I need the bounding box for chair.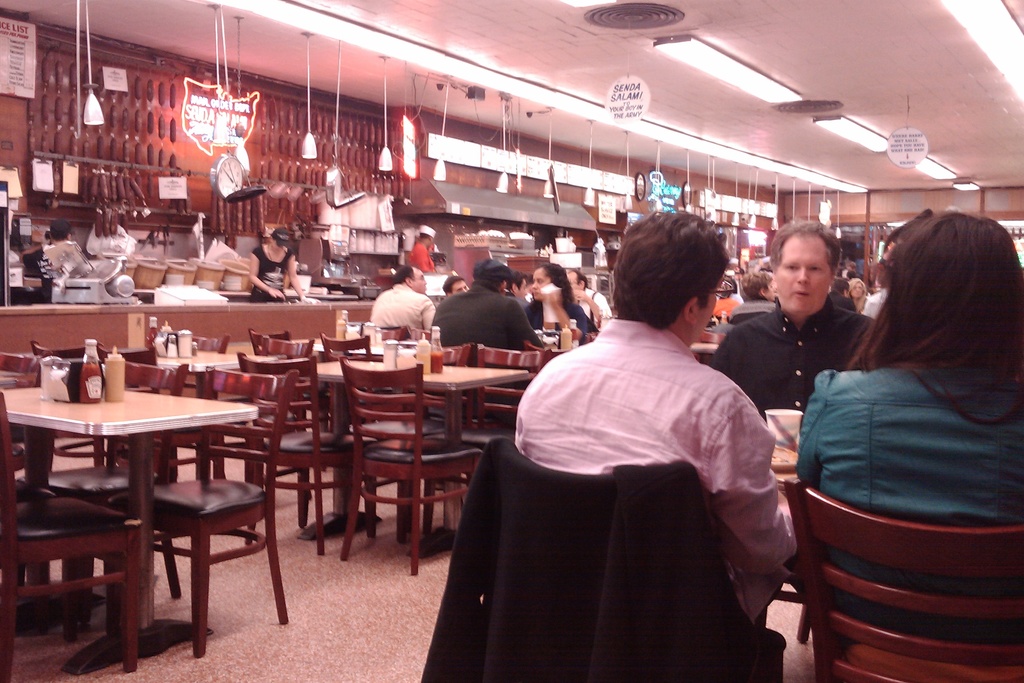
Here it is: (left=692, top=329, right=724, bottom=346).
